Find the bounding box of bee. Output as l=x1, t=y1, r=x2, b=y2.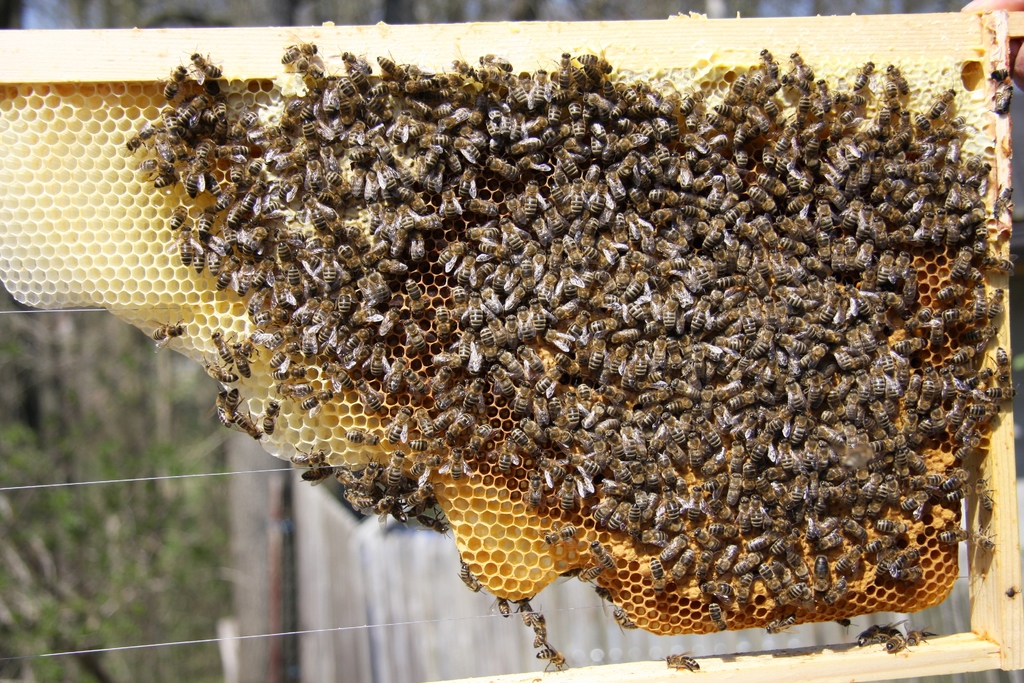
l=140, t=160, r=177, b=174.
